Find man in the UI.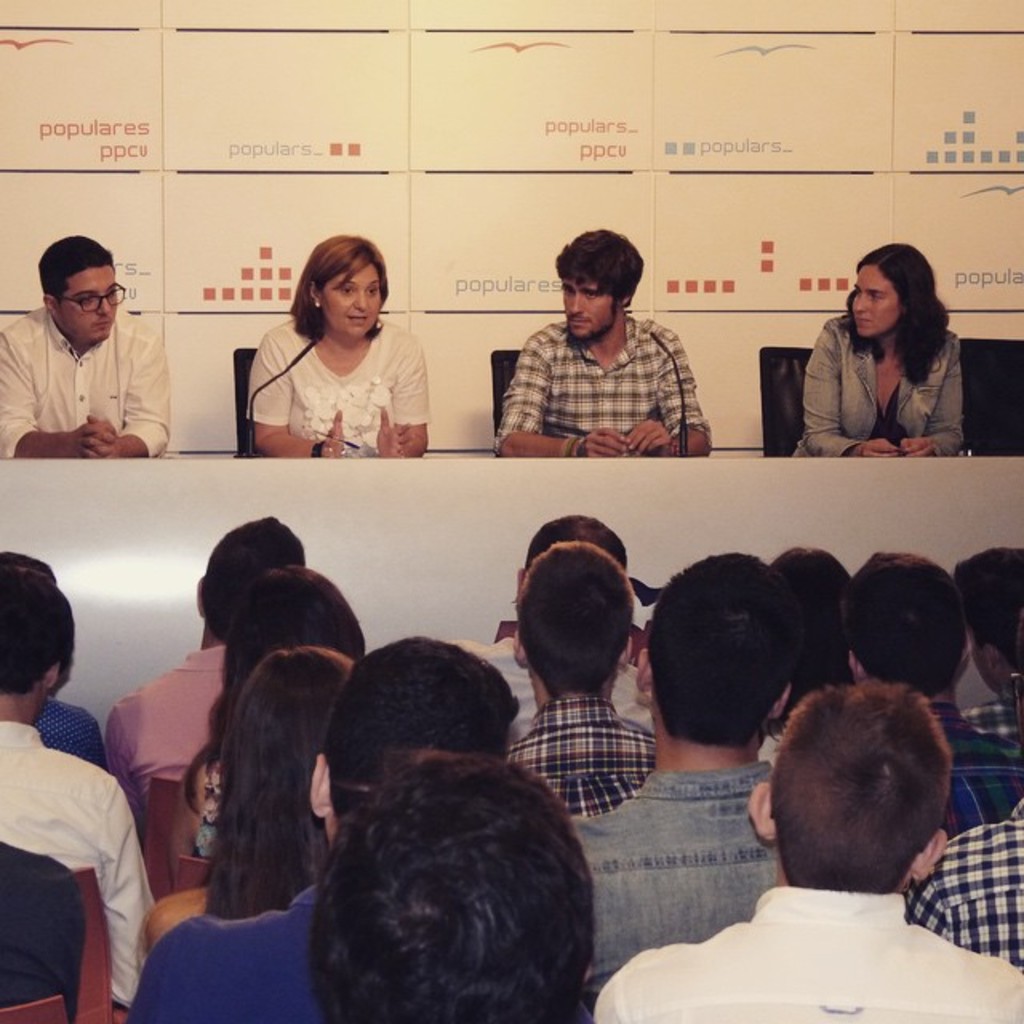
UI element at [0,234,187,466].
